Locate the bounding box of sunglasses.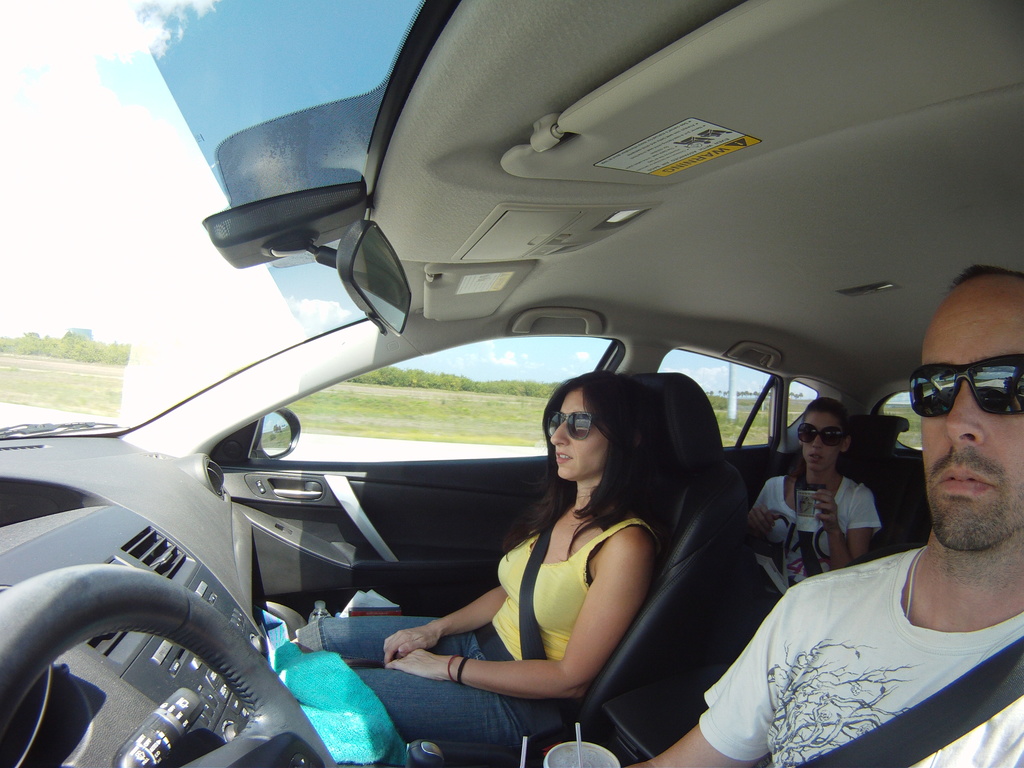
Bounding box: select_region(543, 413, 600, 442).
